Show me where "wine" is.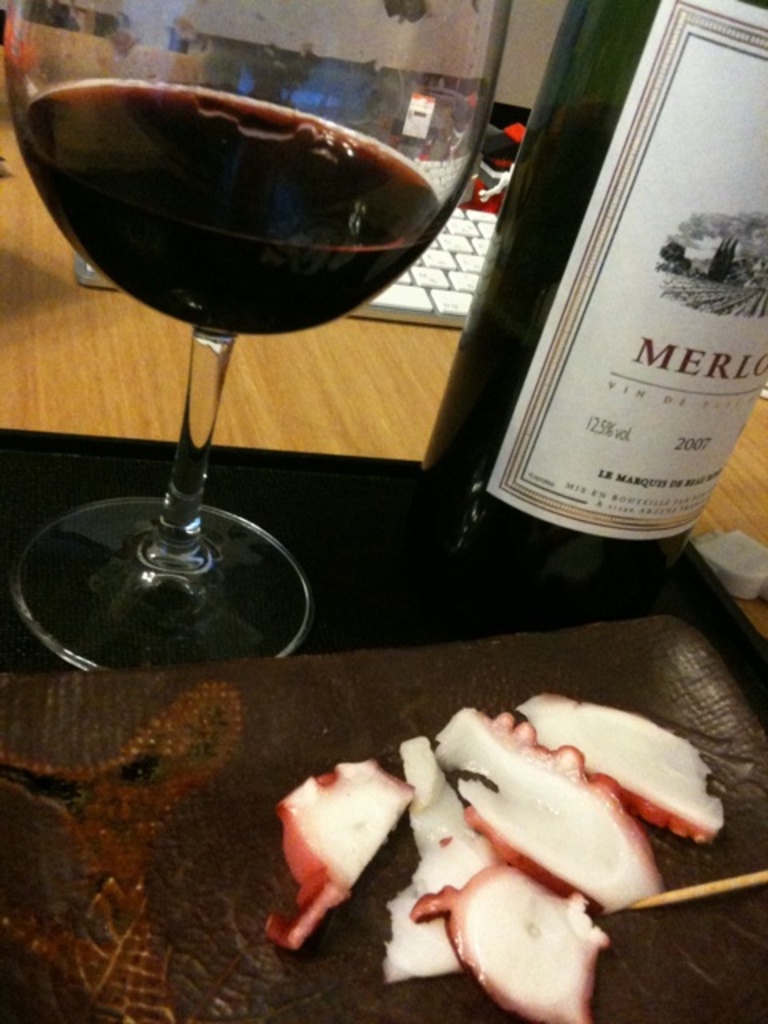
"wine" is at pyautogui.locateOnScreen(14, 77, 440, 346).
